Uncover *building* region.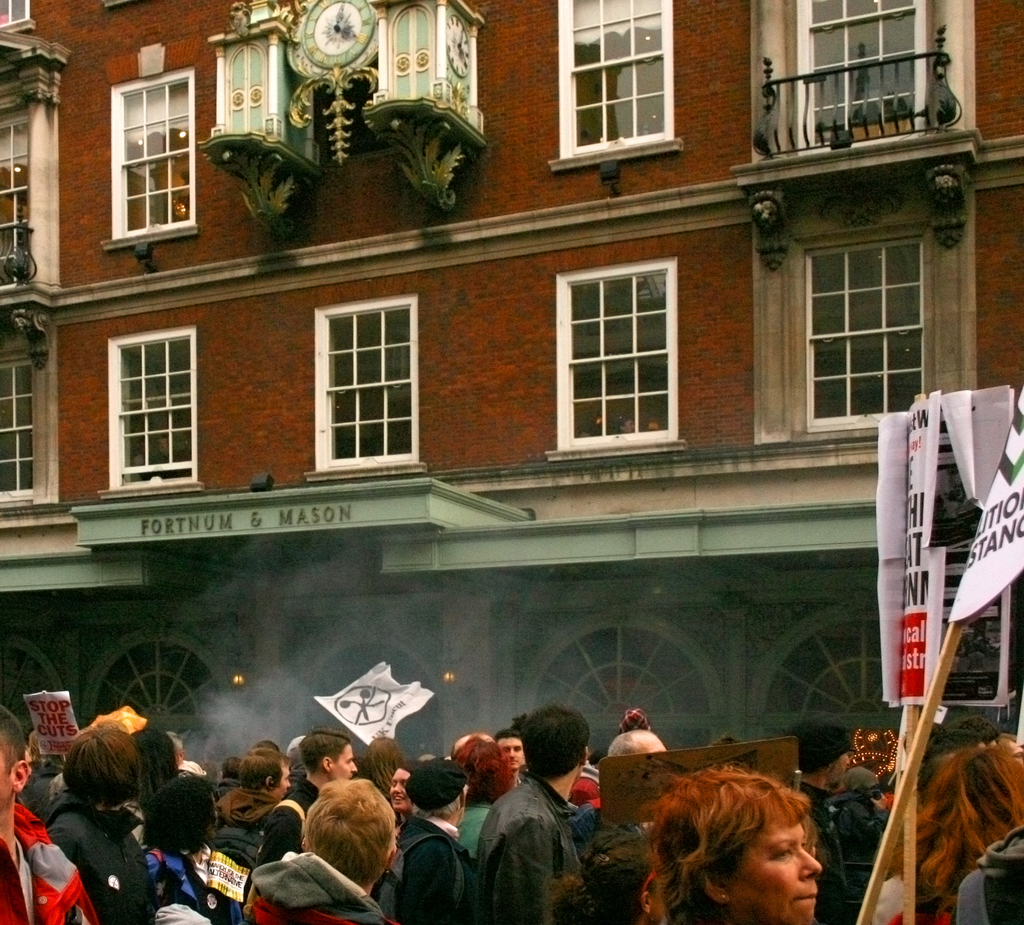
Uncovered: BBox(0, 0, 1023, 748).
